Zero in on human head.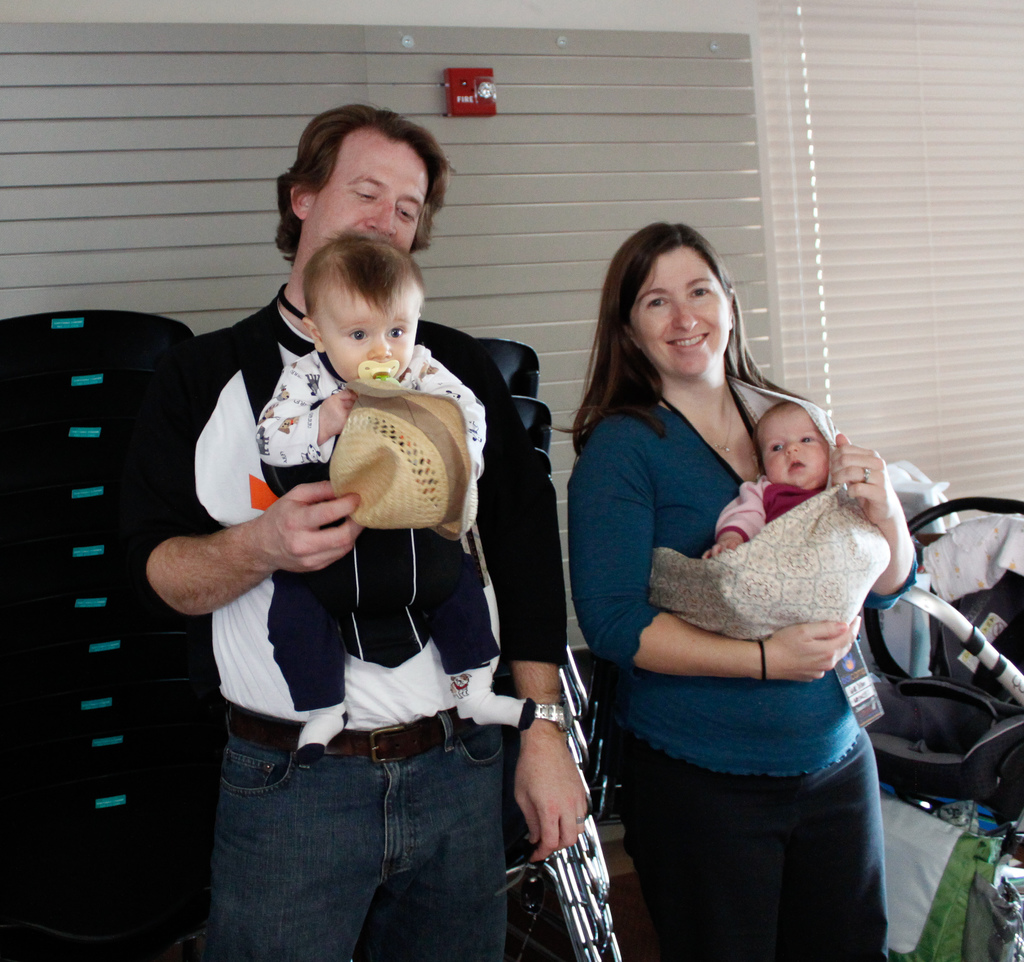
Zeroed in: [291,230,431,383].
